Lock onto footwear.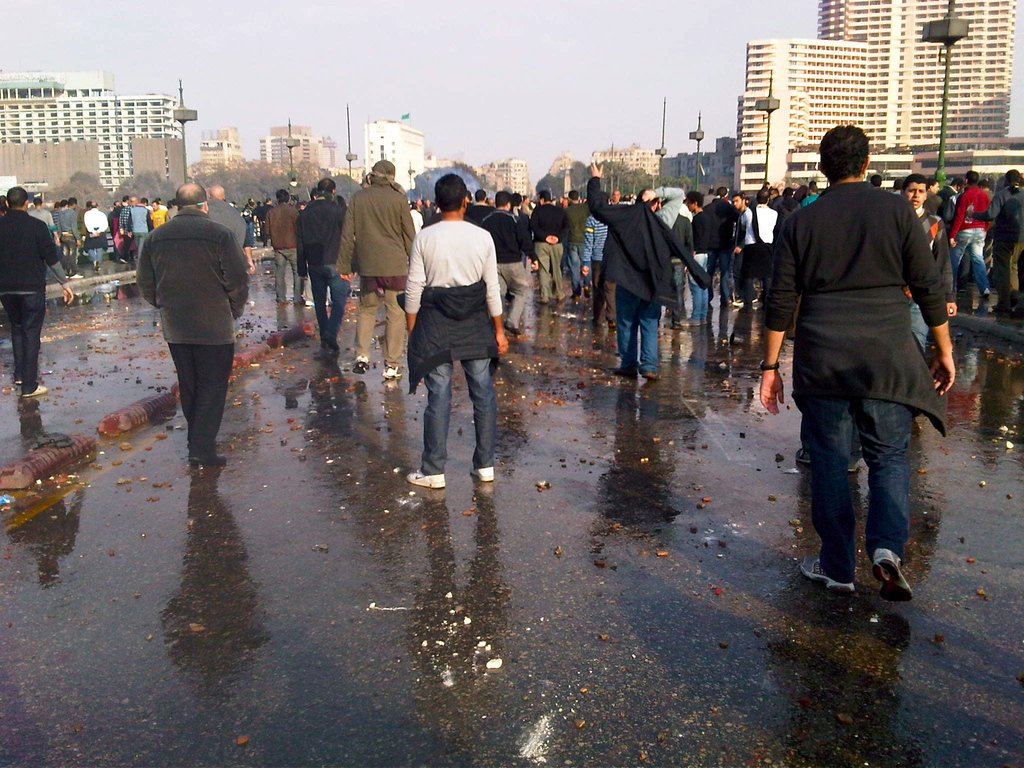
Locked: bbox=(677, 316, 700, 325).
